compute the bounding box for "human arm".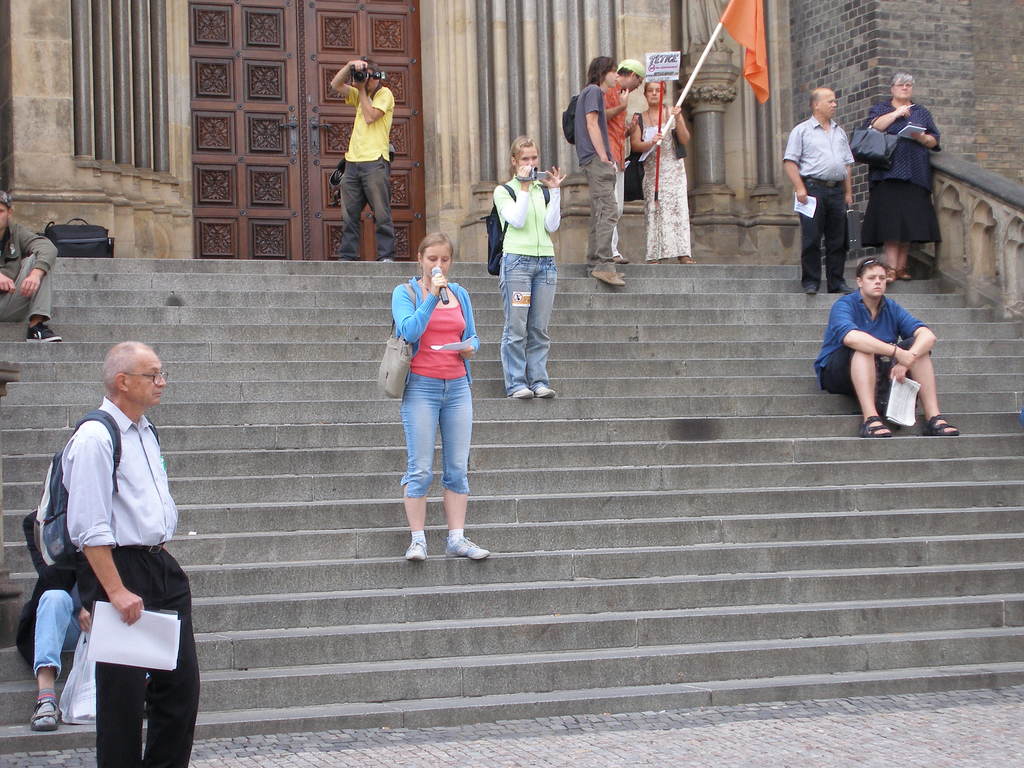
[70, 582, 89, 630].
